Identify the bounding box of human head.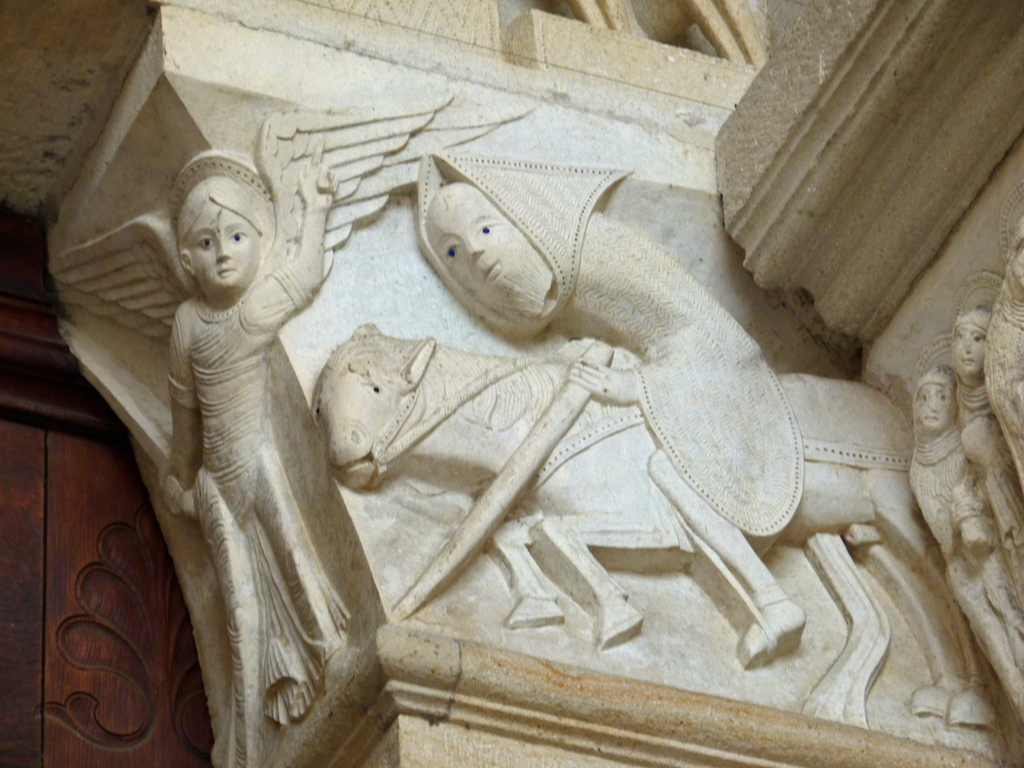
crop(425, 179, 556, 318).
